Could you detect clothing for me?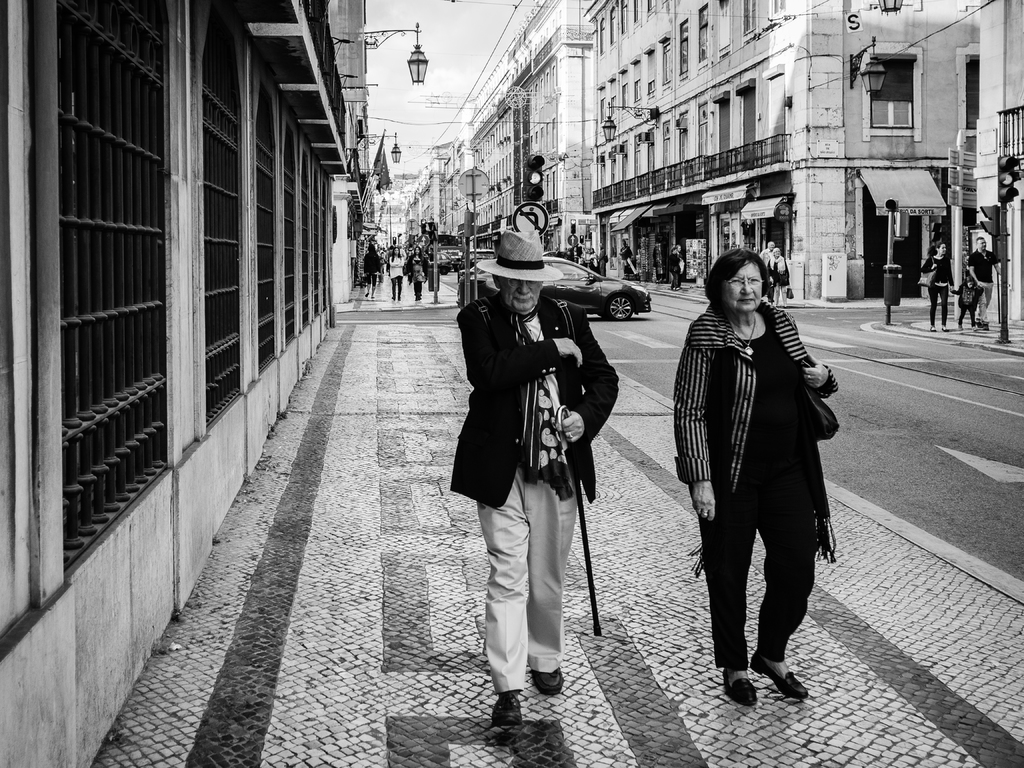
Detection result: Rect(569, 248, 582, 262).
